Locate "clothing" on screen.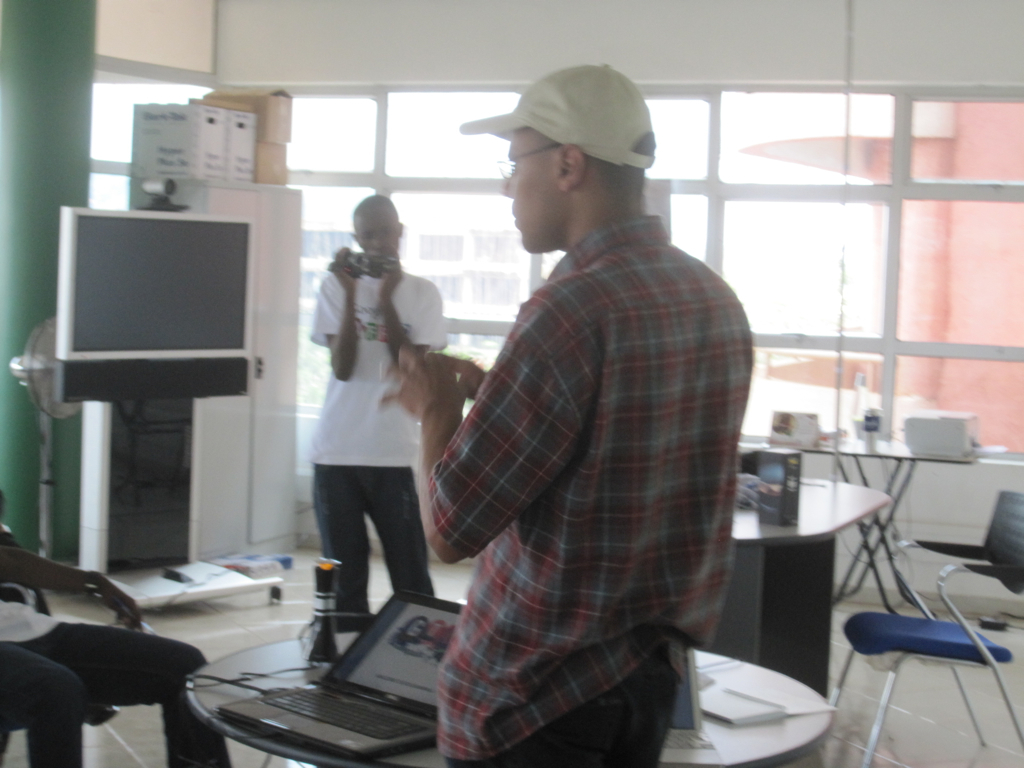
On screen at (x1=421, y1=133, x2=753, y2=763).
